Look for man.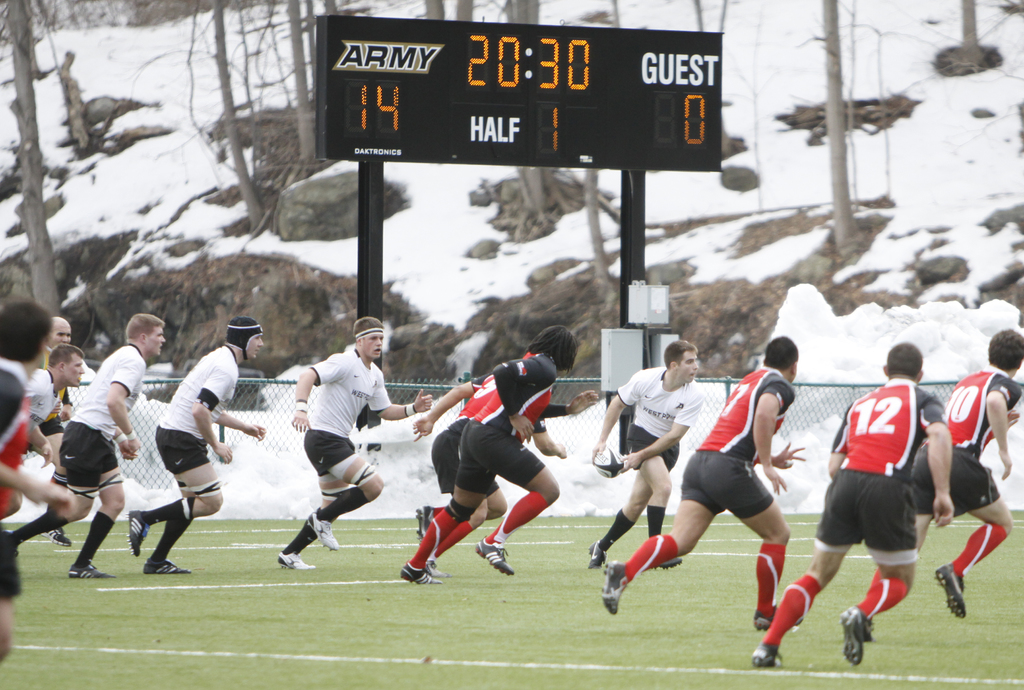
Found: box=[41, 319, 74, 545].
